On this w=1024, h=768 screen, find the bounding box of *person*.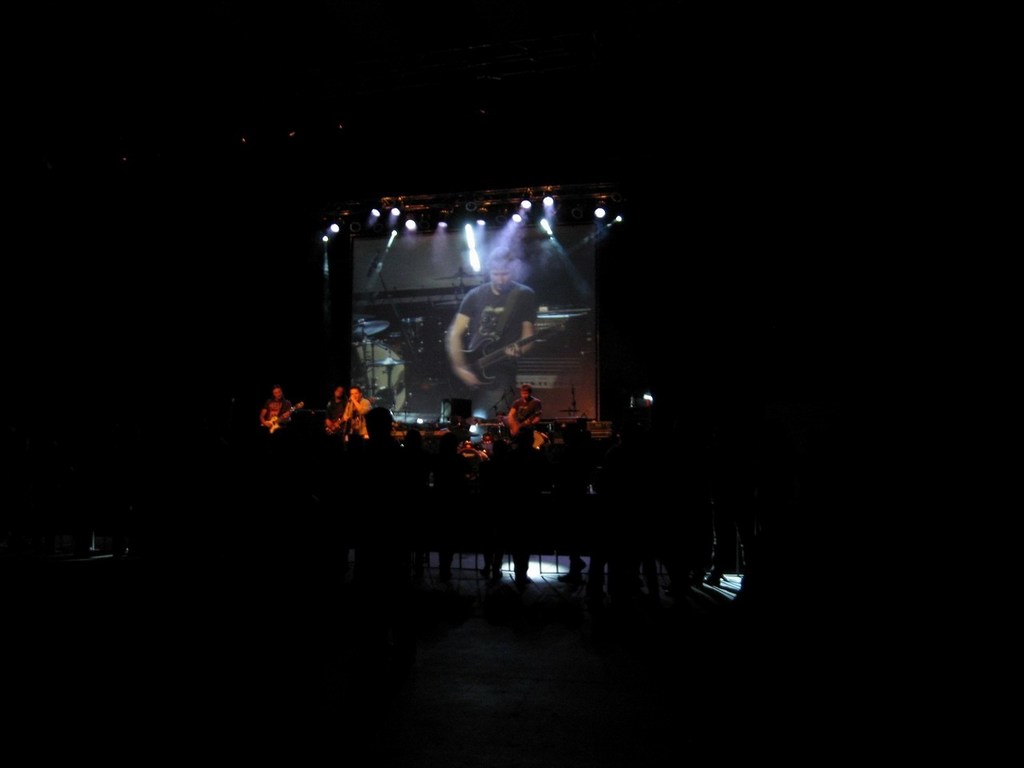
Bounding box: {"x1": 458, "y1": 434, "x2": 480, "y2": 458}.
